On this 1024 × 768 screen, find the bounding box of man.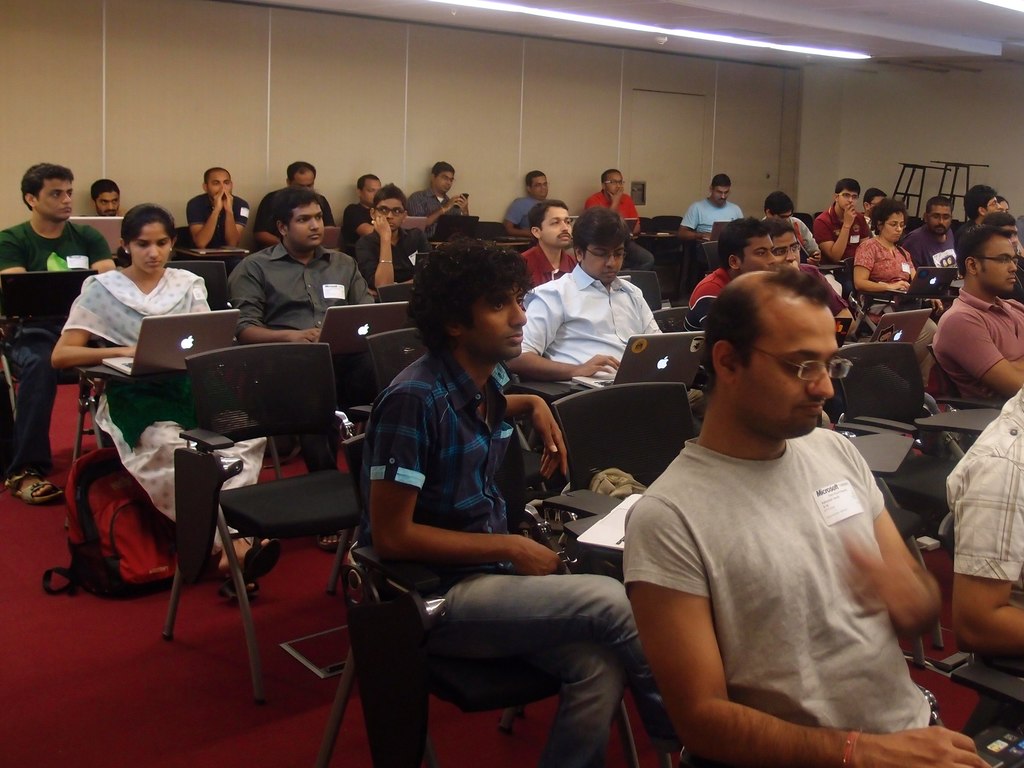
Bounding box: detection(225, 186, 373, 561).
